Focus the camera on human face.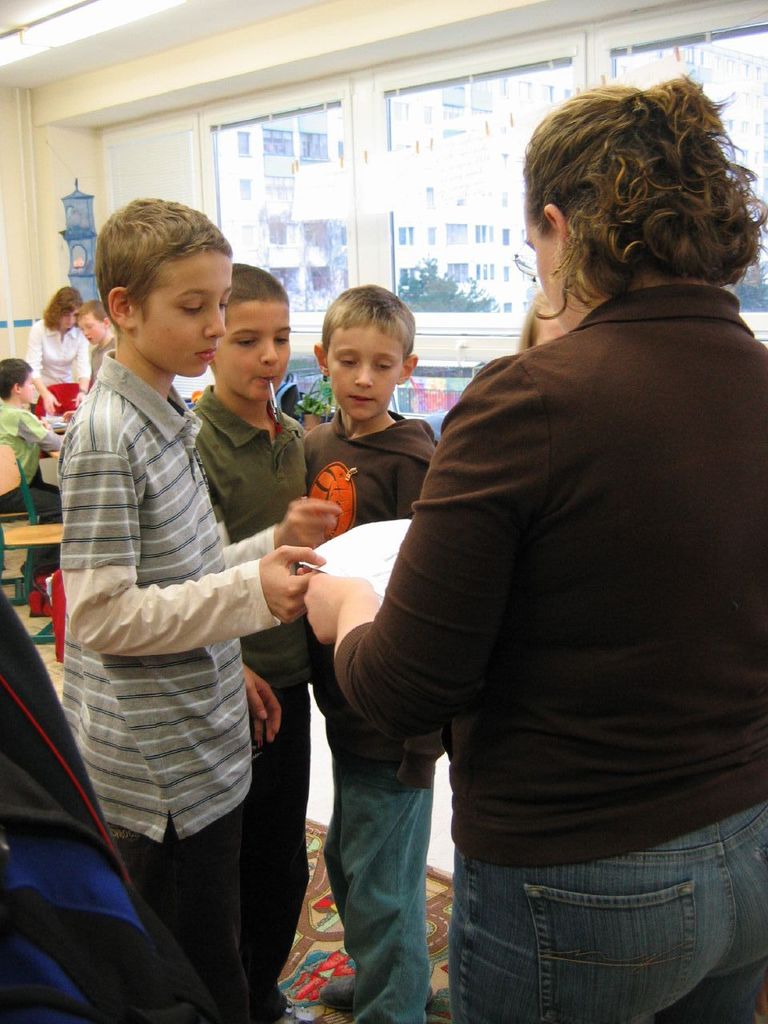
Focus region: [58,307,74,328].
